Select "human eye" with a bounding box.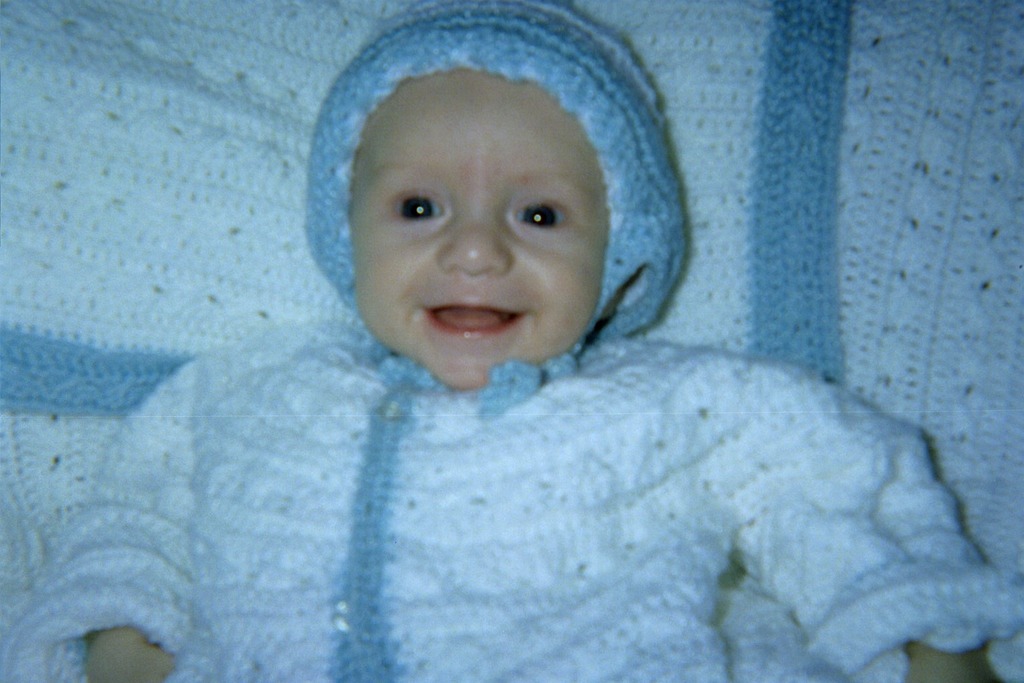
left=511, top=197, right=576, bottom=231.
